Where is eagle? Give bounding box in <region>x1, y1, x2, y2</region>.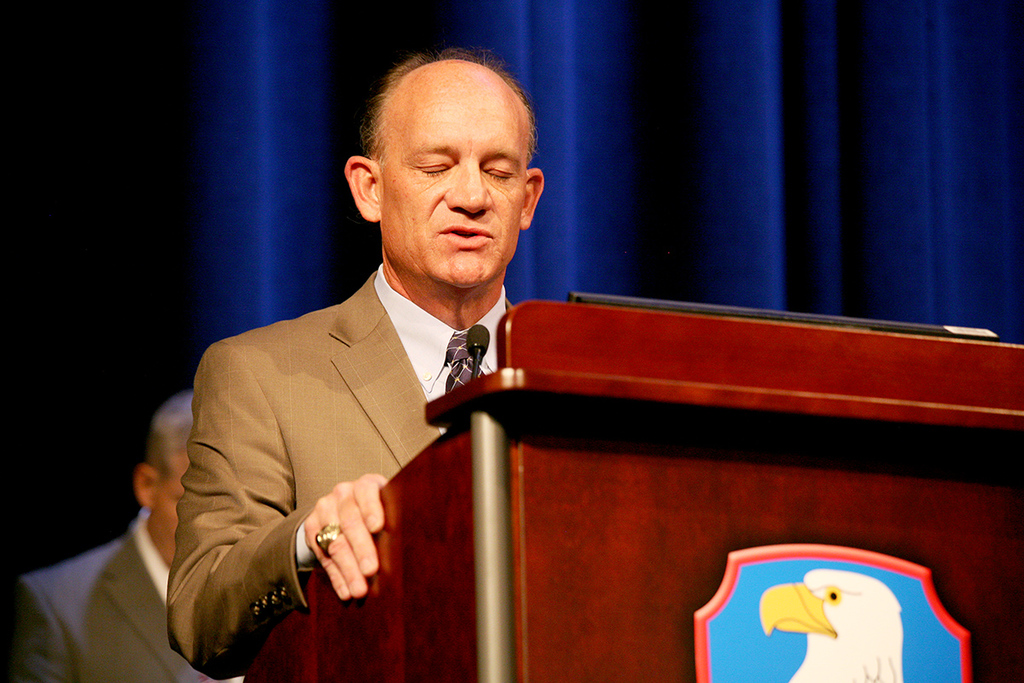
<region>760, 565, 900, 682</region>.
